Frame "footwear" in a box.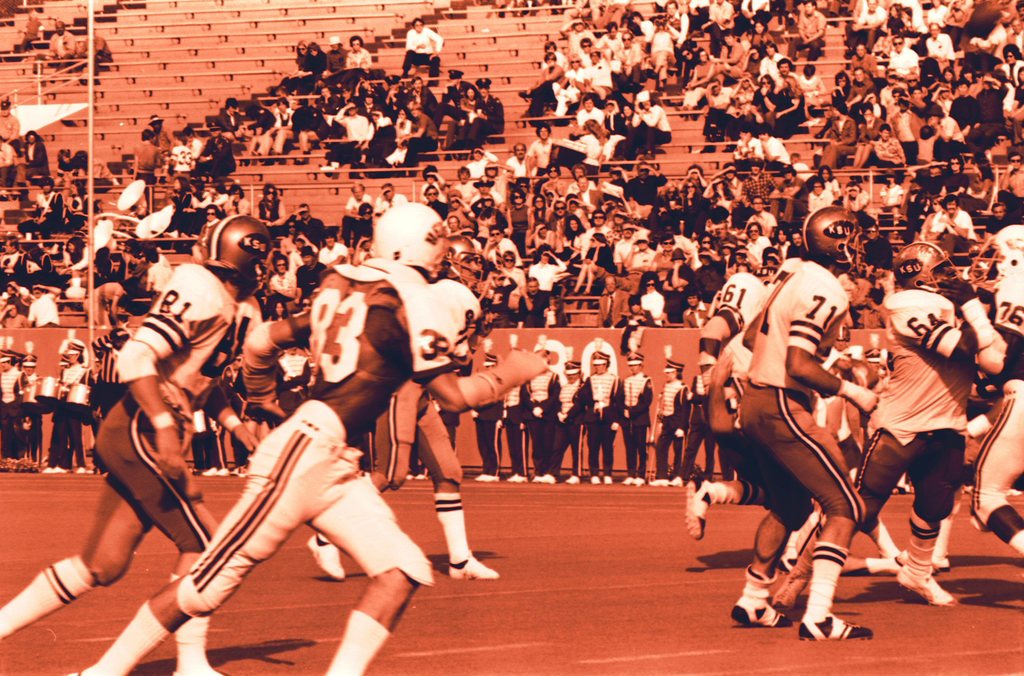
895 549 908 567.
